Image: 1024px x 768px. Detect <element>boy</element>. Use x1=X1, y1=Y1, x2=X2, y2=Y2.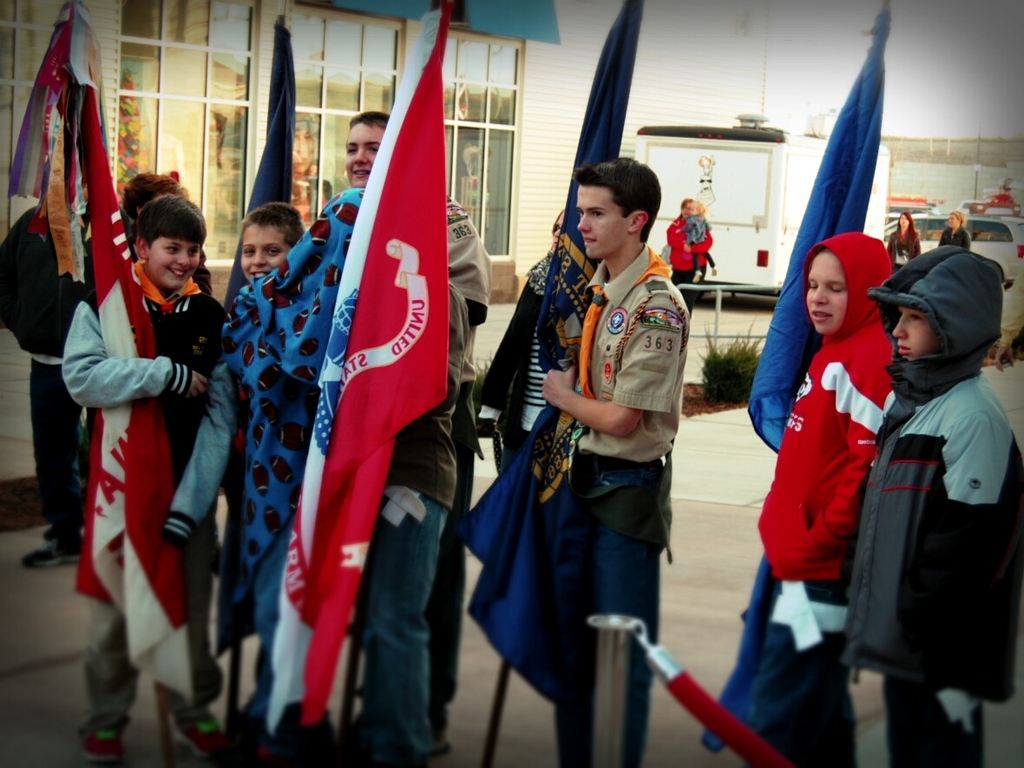
x1=49, y1=128, x2=222, y2=738.
